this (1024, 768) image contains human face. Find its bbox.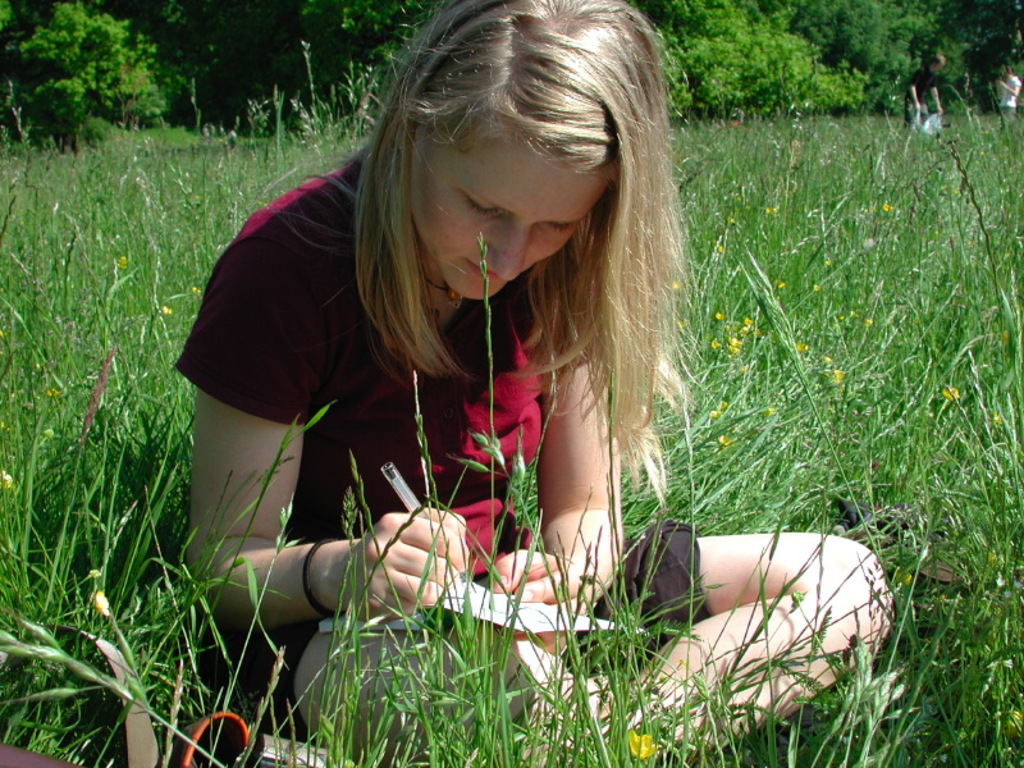
bbox=(408, 120, 603, 308).
